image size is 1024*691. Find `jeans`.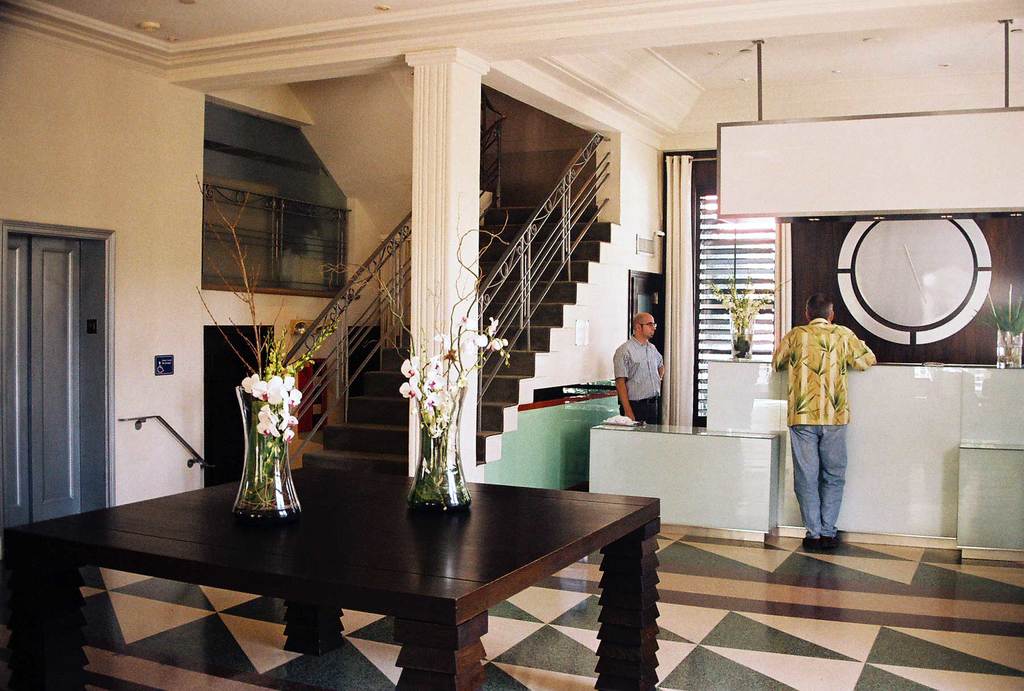
box=[792, 419, 849, 538].
